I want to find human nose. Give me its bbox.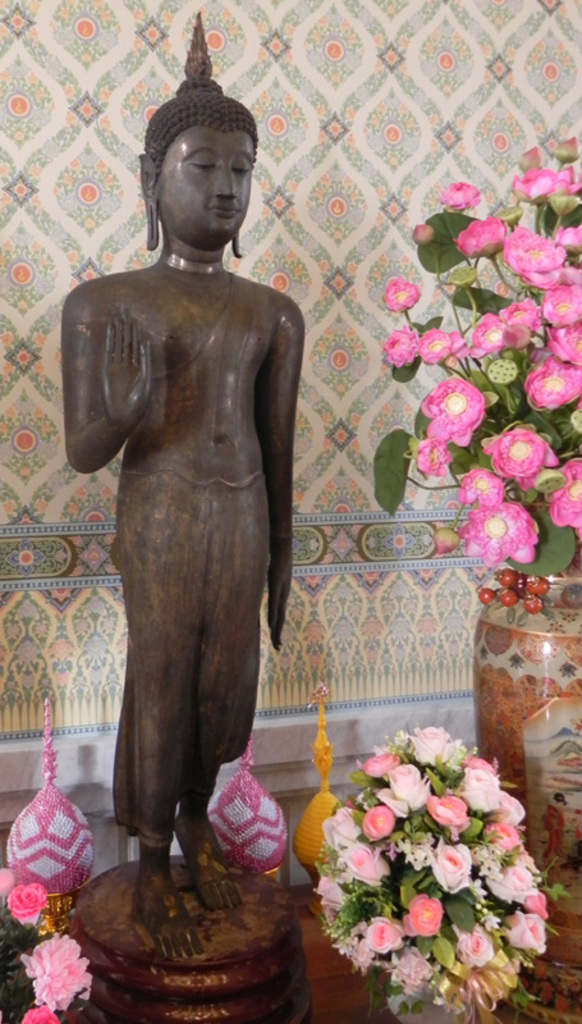
[left=212, top=163, right=242, bottom=201].
